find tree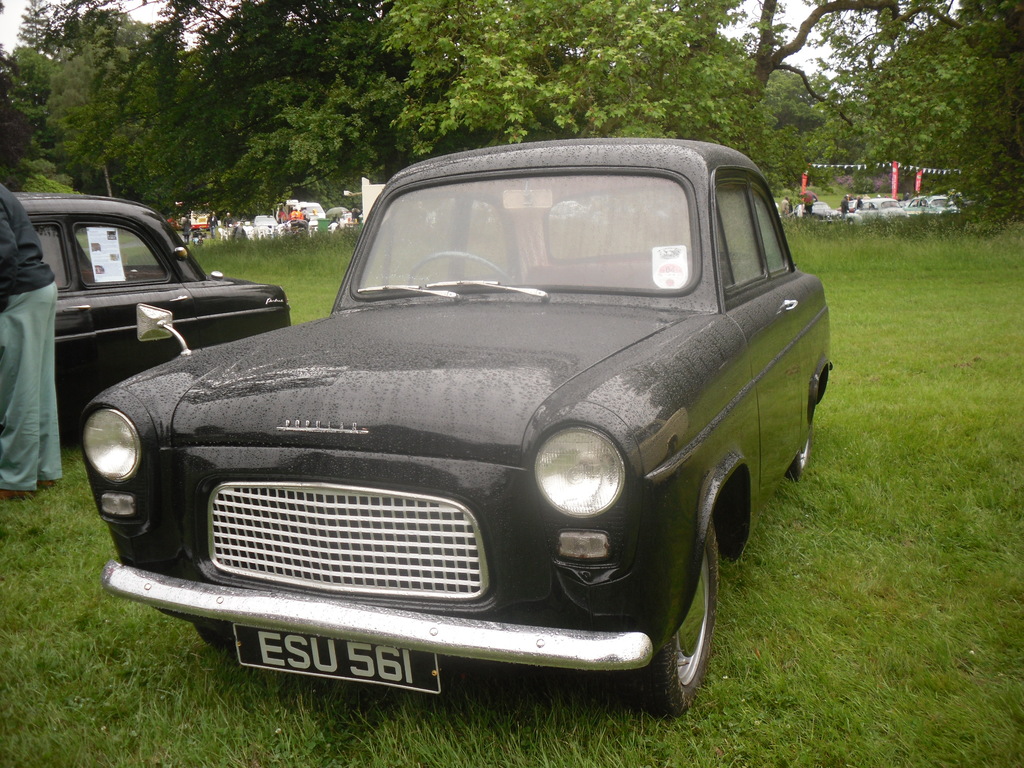
bbox(856, 0, 1023, 233)
